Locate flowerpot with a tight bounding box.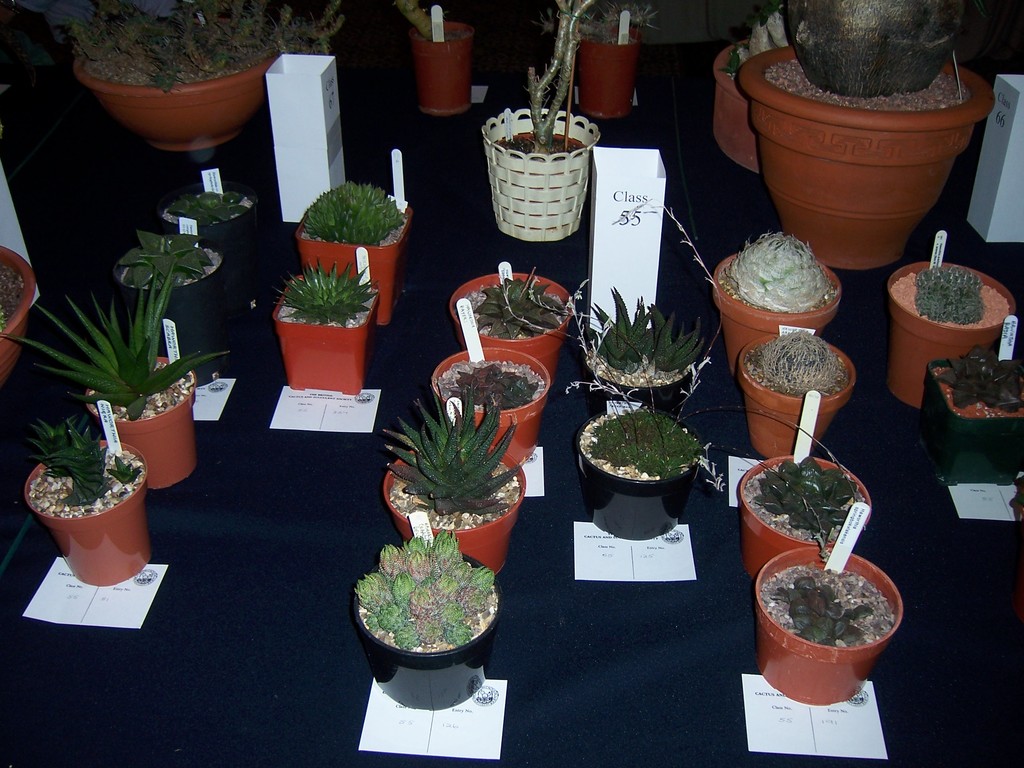
left=752, top=544, right=905, bottom=703.
